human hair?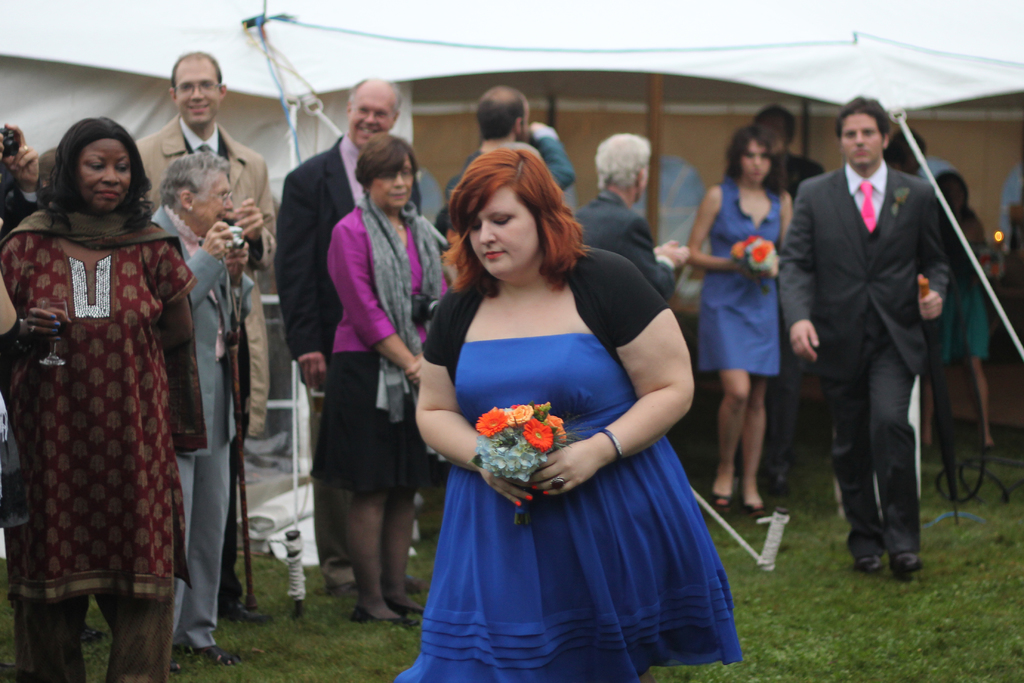
[left=473, top=83, right=528, bottom=145]
